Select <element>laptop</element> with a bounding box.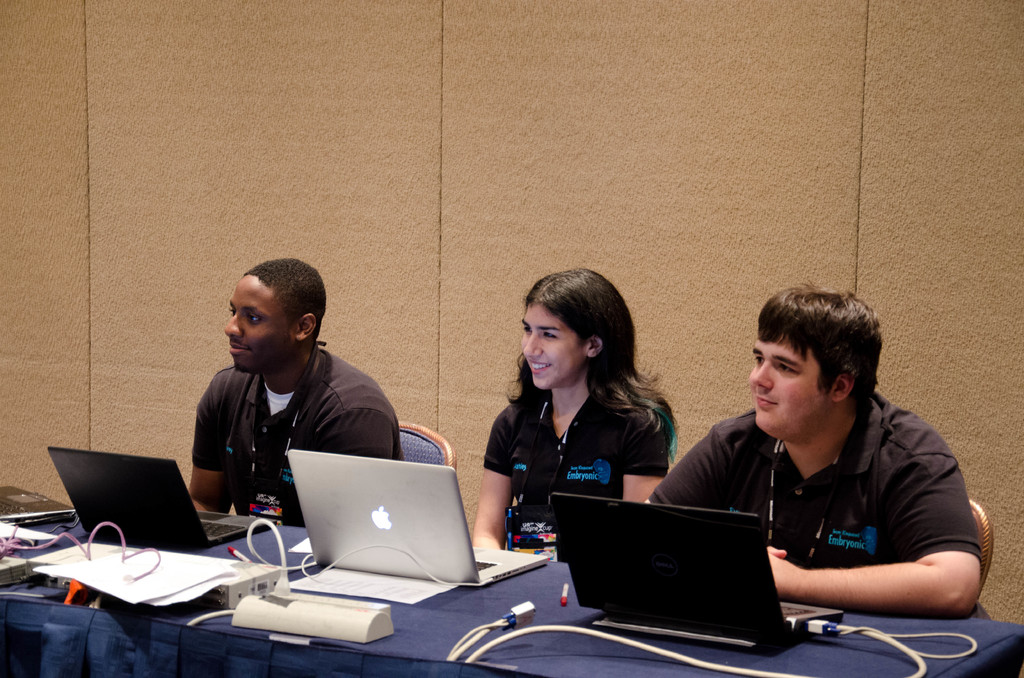
{"x1": 50, "y1": 448, "x2": 273, "y2": 546}.
